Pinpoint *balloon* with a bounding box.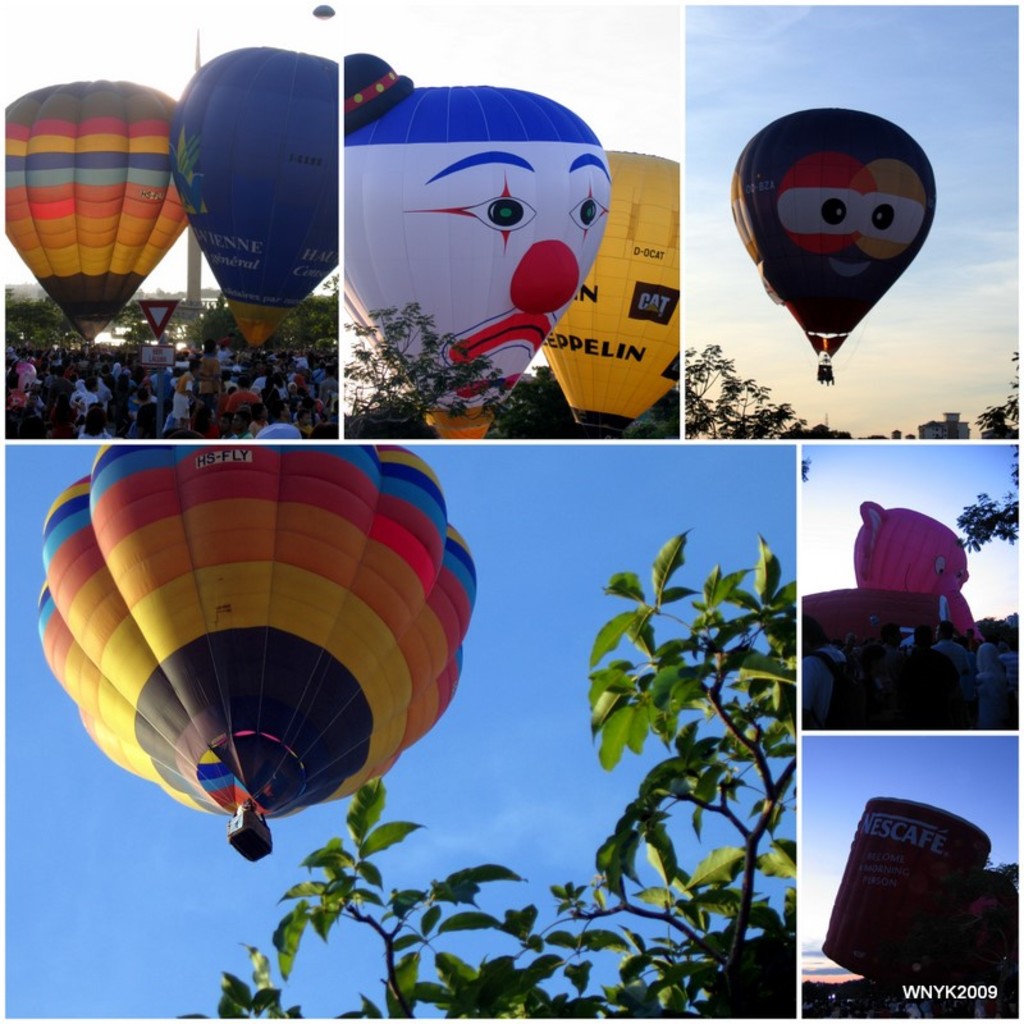
728/102/936/349.
